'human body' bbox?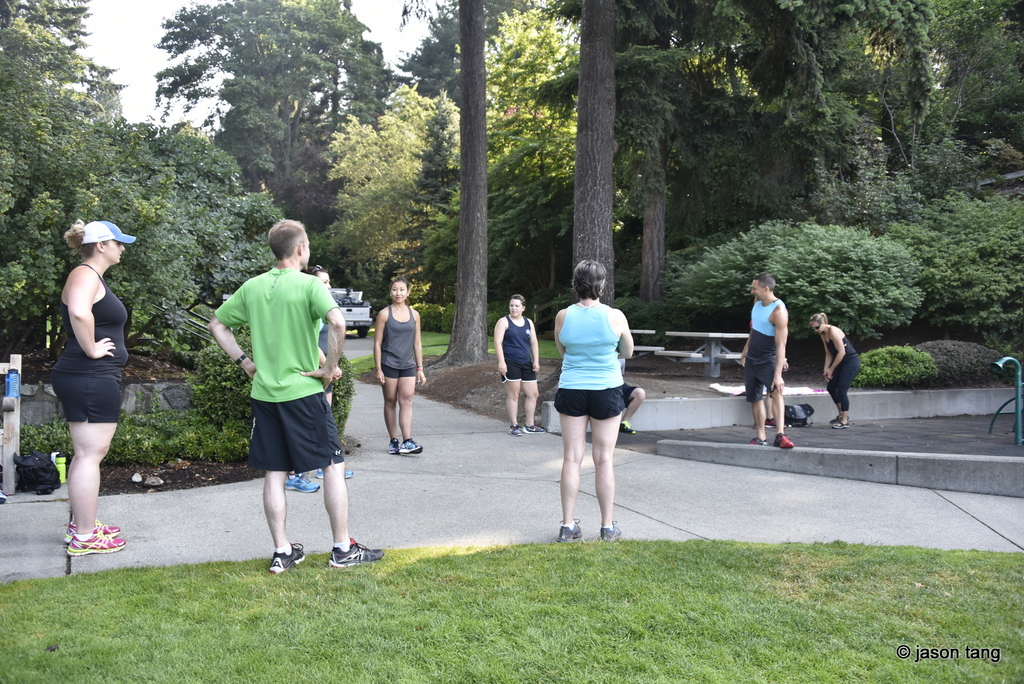
bbox=[804, 309, 858, 431]
